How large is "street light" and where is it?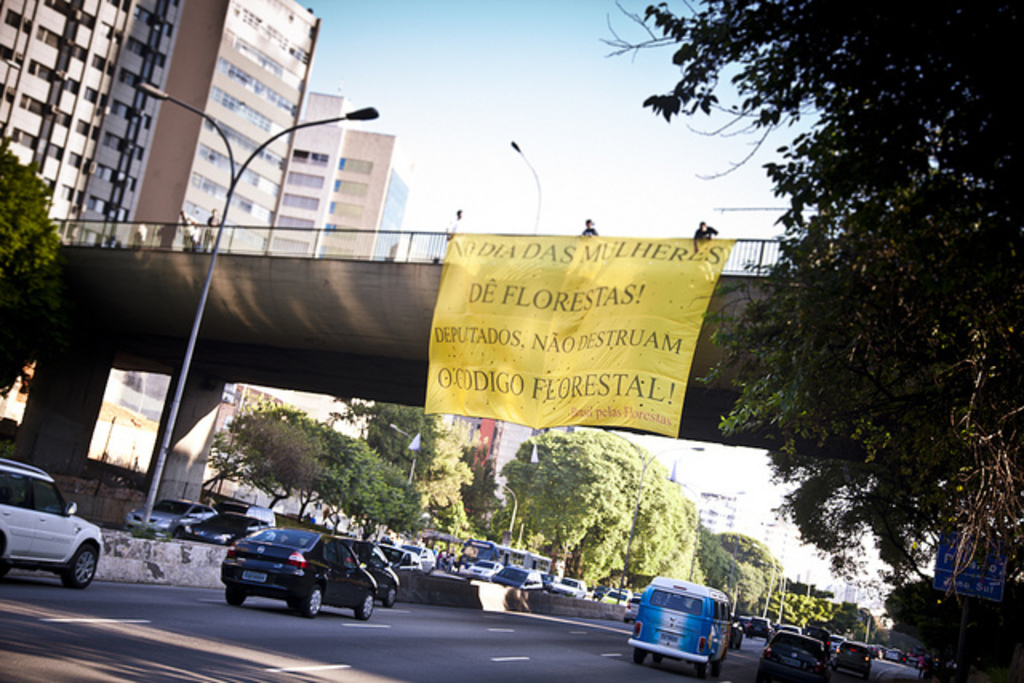
Bounding box: <region>618, 441, 706, 601</region>.
